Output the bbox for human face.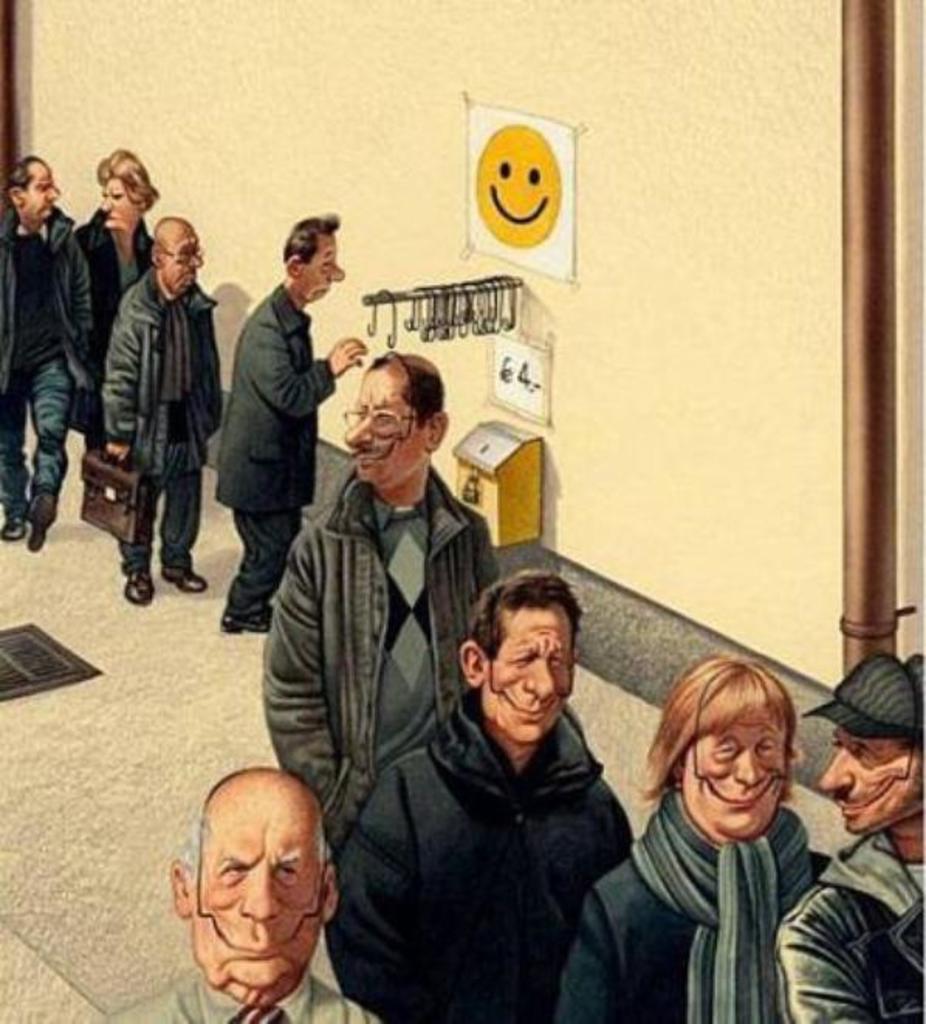
x1=194, y1=818, x2=325, y2=1004.
